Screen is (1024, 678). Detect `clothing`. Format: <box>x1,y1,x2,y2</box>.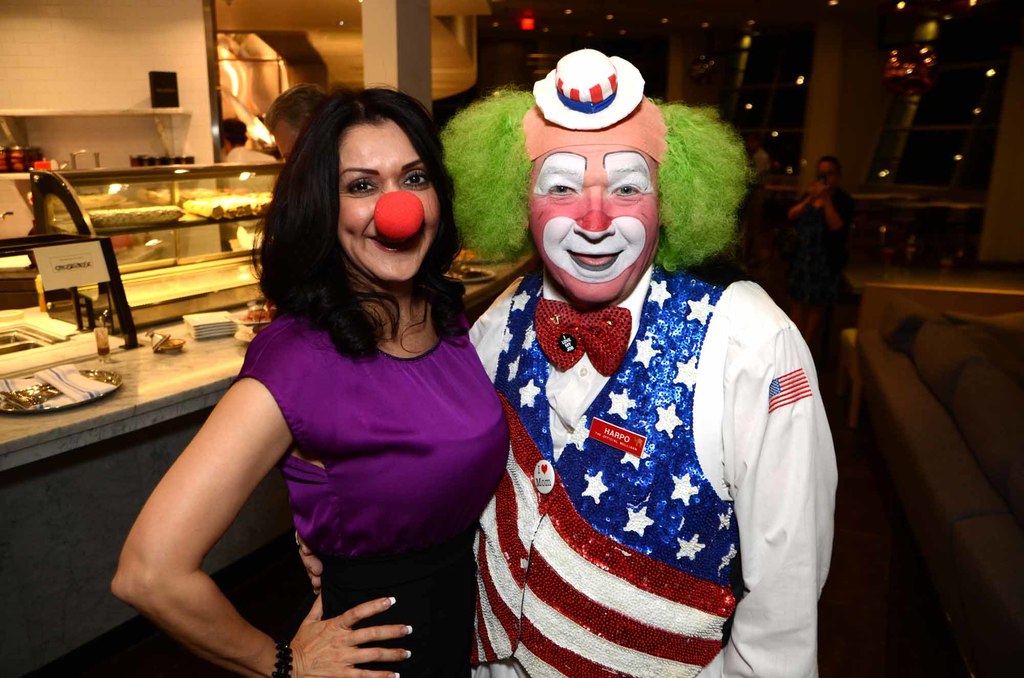
<box>235,314,507,677</box>.
